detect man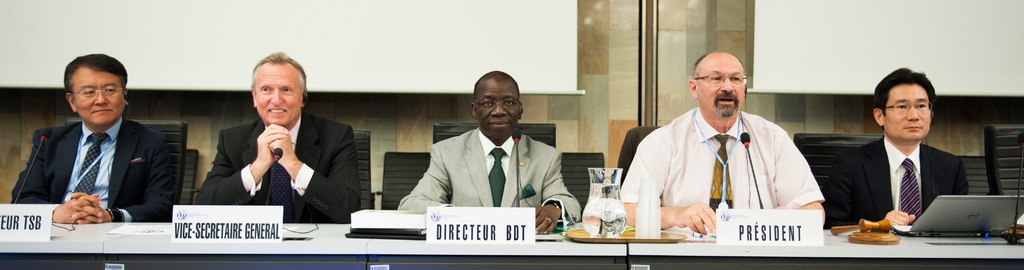
box(9, 53, 178, 221)
